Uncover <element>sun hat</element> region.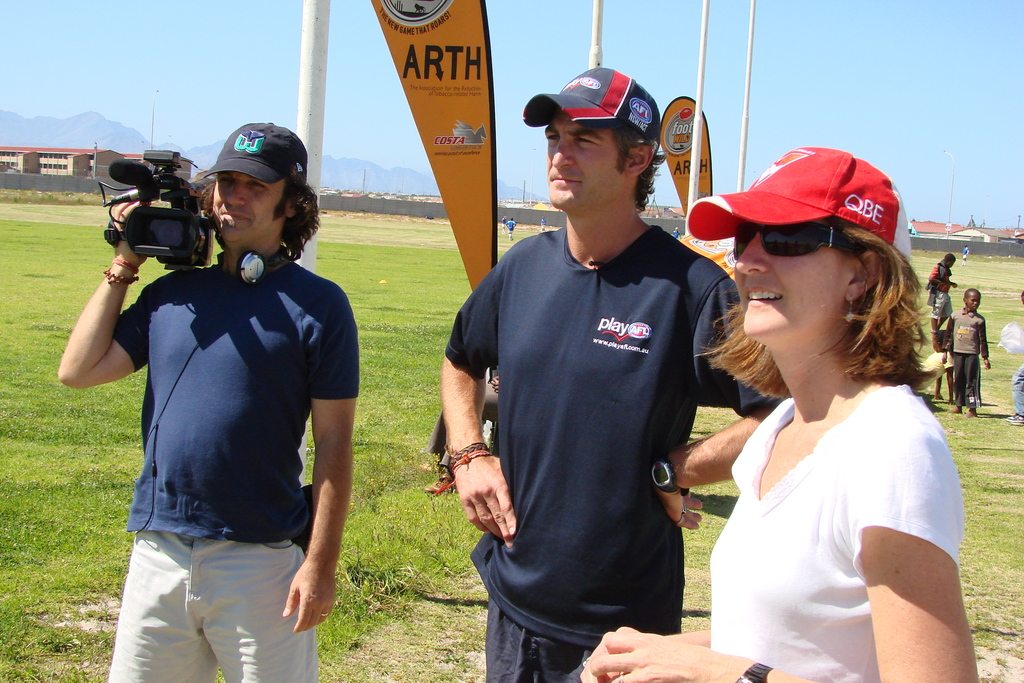
Uncovered: bbox=[195, 119, 310, 205].
